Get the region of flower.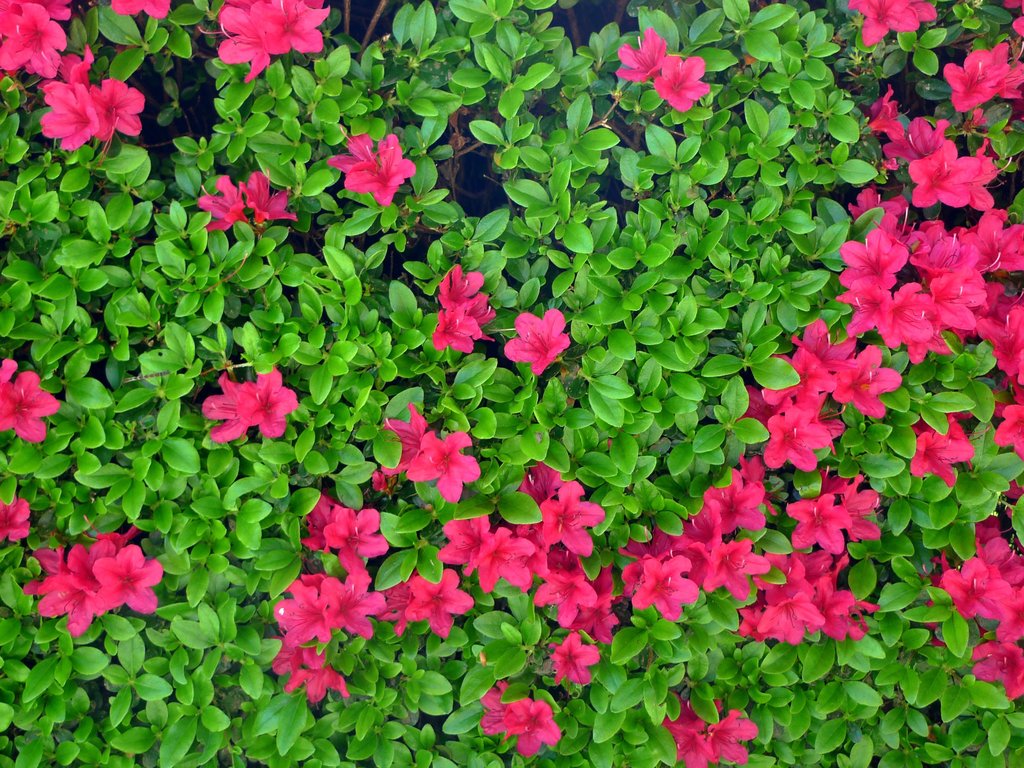
(912, 0, 945, 23).
